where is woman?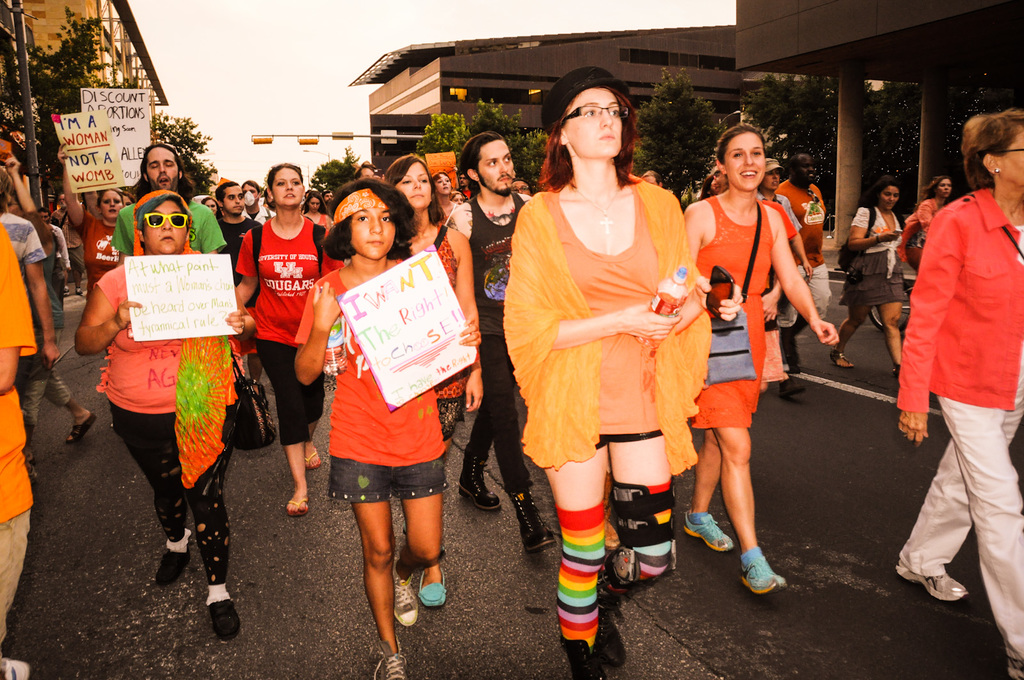
x1=449 y1=190 x2=462 y2=205.
